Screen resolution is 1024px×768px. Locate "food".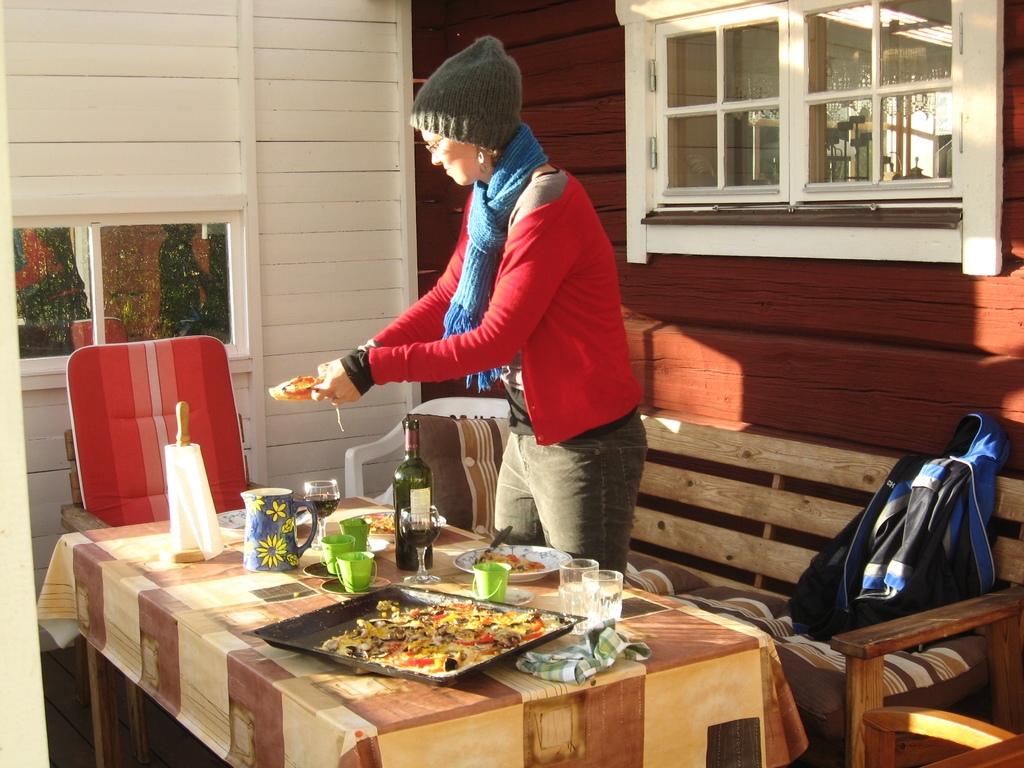
l=320, t=595, r=563, b=677.
